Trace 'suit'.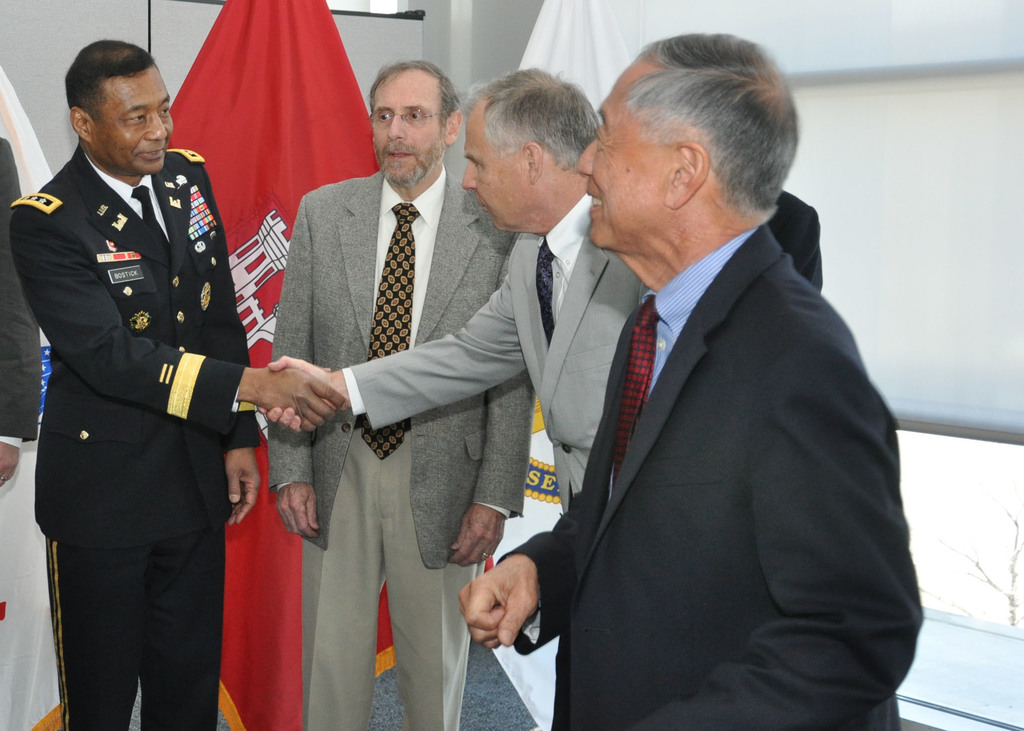
Traced to bbox=(271, 30, 508, 719).
